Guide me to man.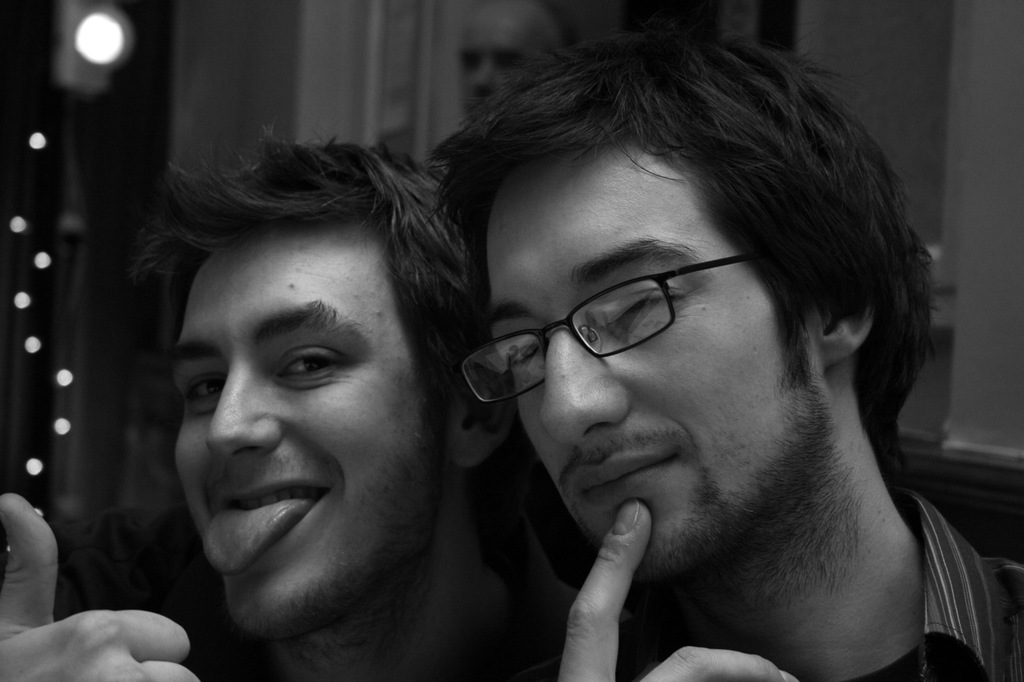
Guidance: (left=457, top=0, right=568, bottom=125).
